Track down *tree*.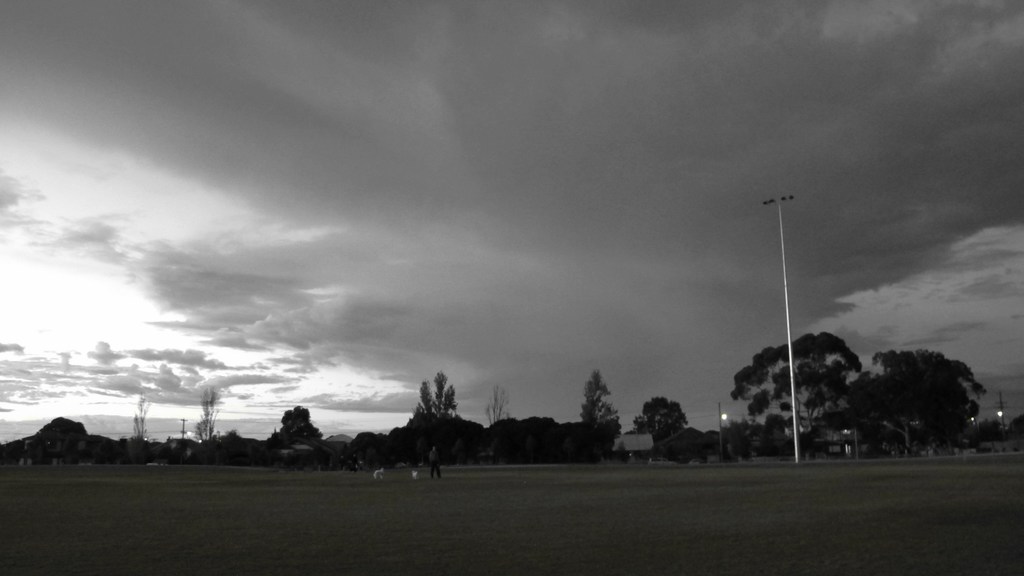
Tracked to [left=768, top=411, right=787, bottom=454].
